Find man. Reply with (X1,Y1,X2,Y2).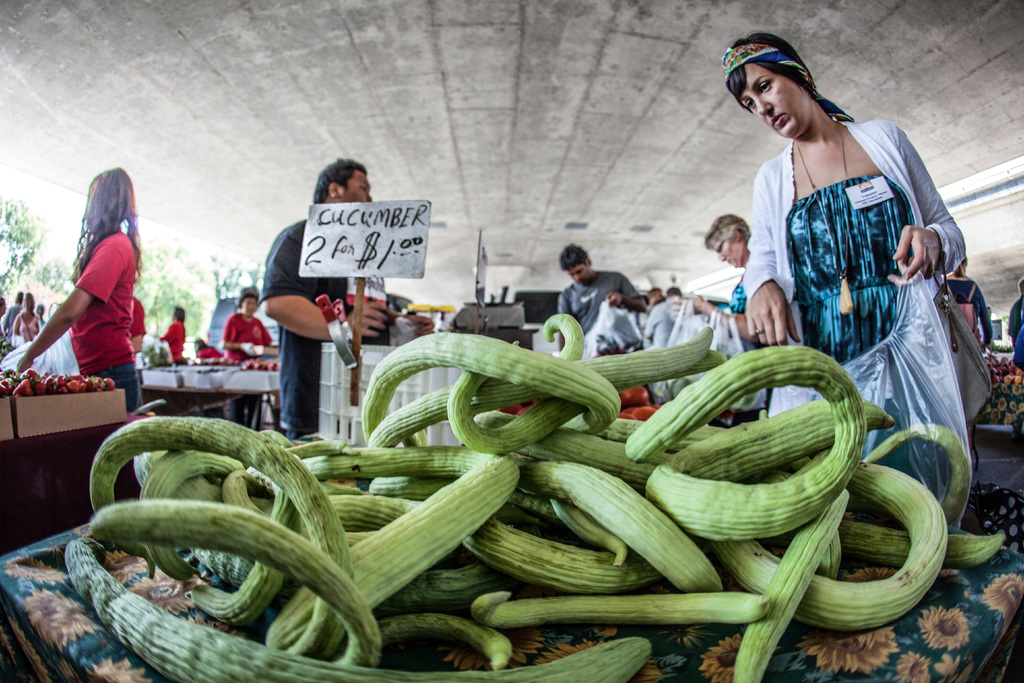
(556,243,650,352).
